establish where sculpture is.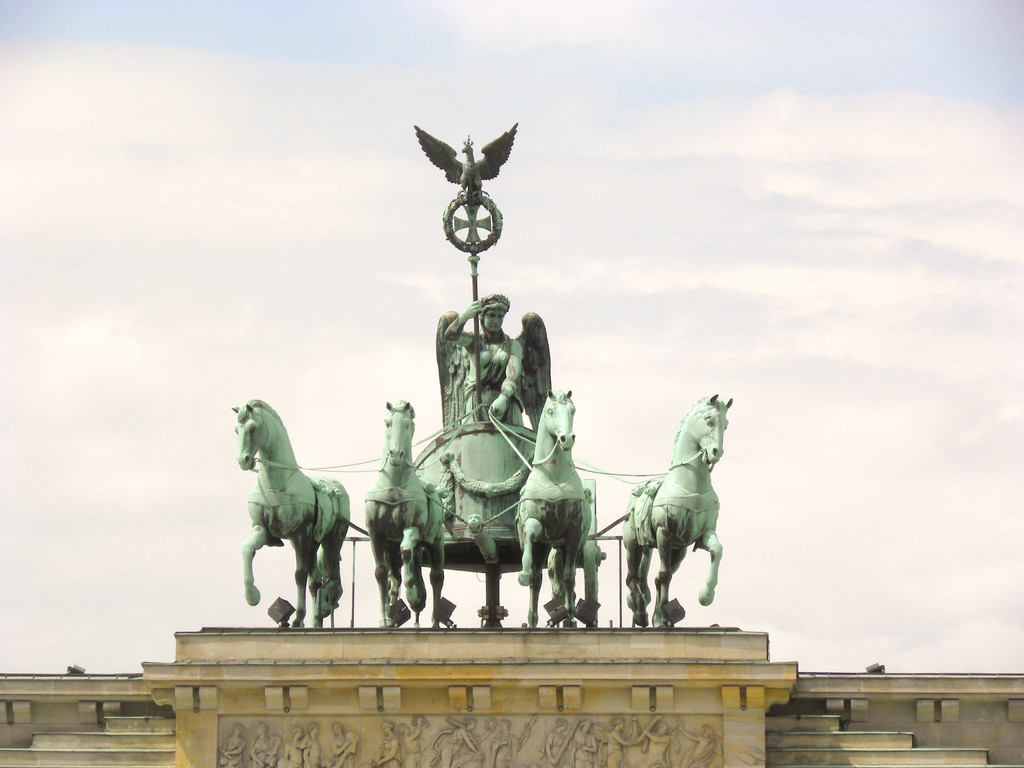
Established at pyautogui.locateOnScreen(442, 284, 554, 438).
